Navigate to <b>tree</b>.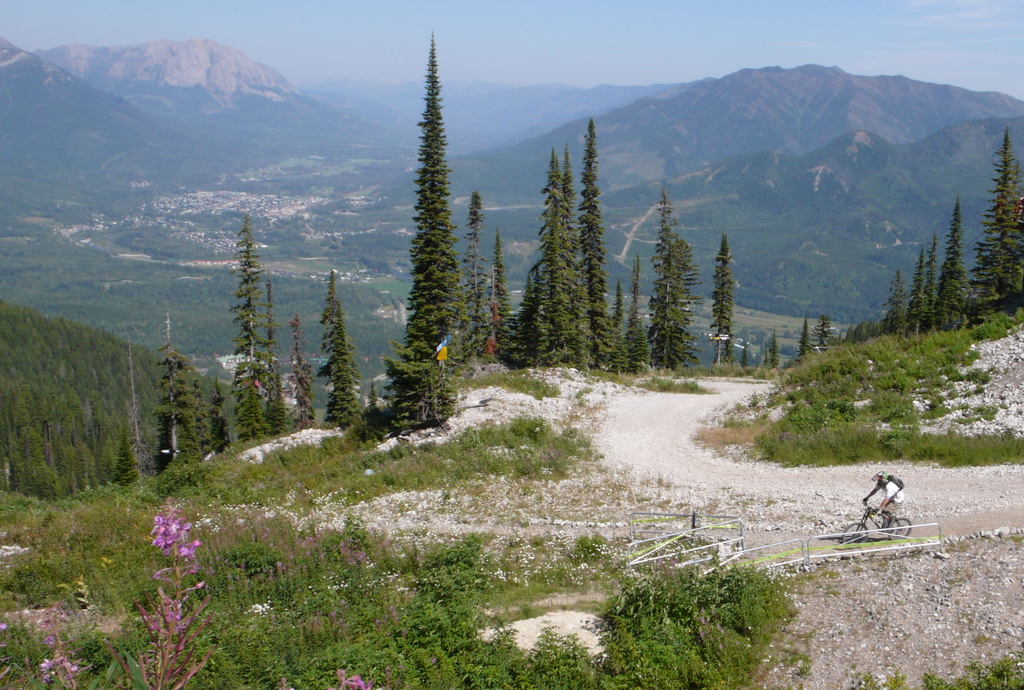
Navigation target: {"x1": 321, "y1": 288, "x2": 372, "y2": 446}.
